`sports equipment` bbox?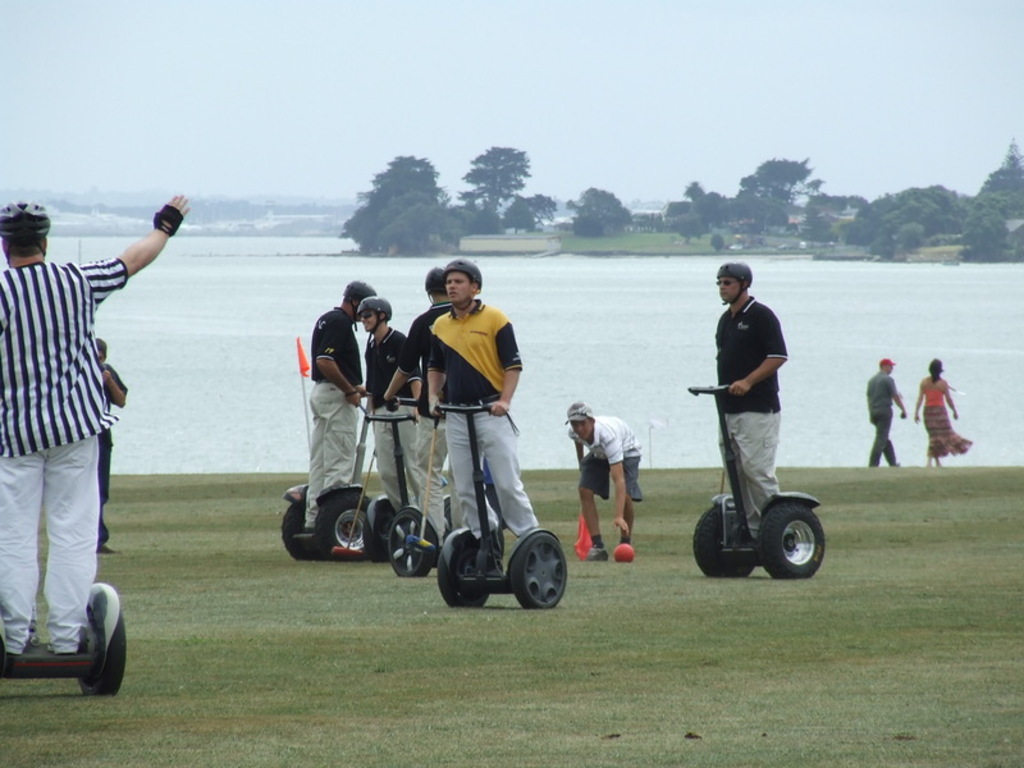
[0,198,52,266]
